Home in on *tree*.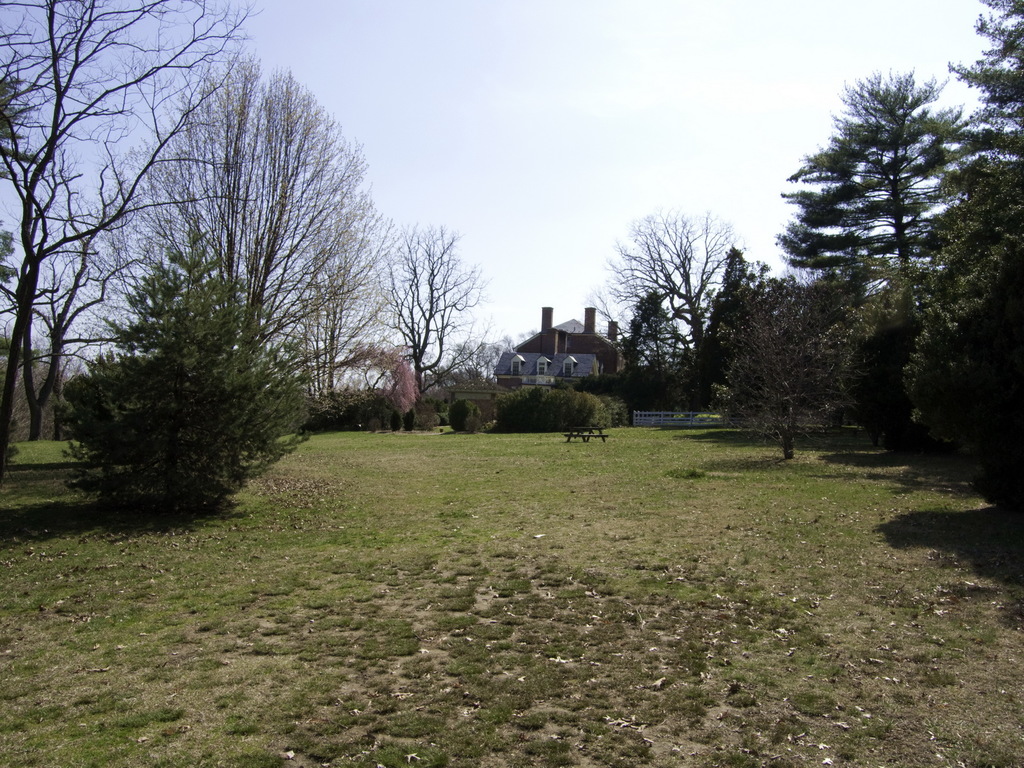
Homed in at (0, 316, 90, 441).
